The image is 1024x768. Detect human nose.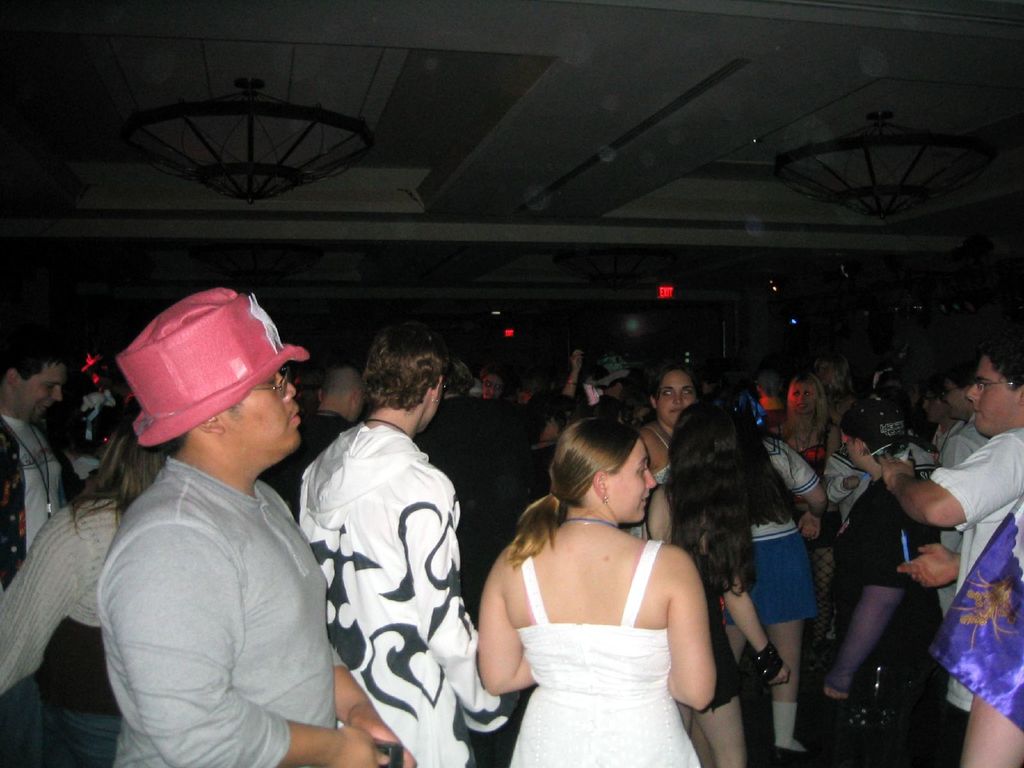
Detection: [646, 464, 655, 489].
